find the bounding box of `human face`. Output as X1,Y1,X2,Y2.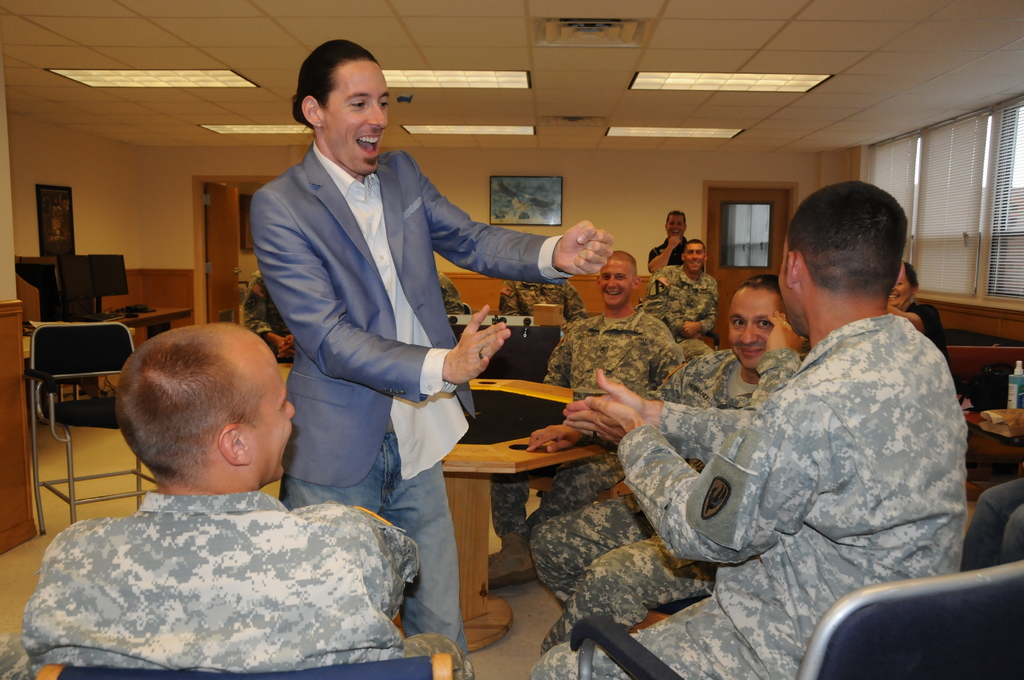
322,64,386,173.
